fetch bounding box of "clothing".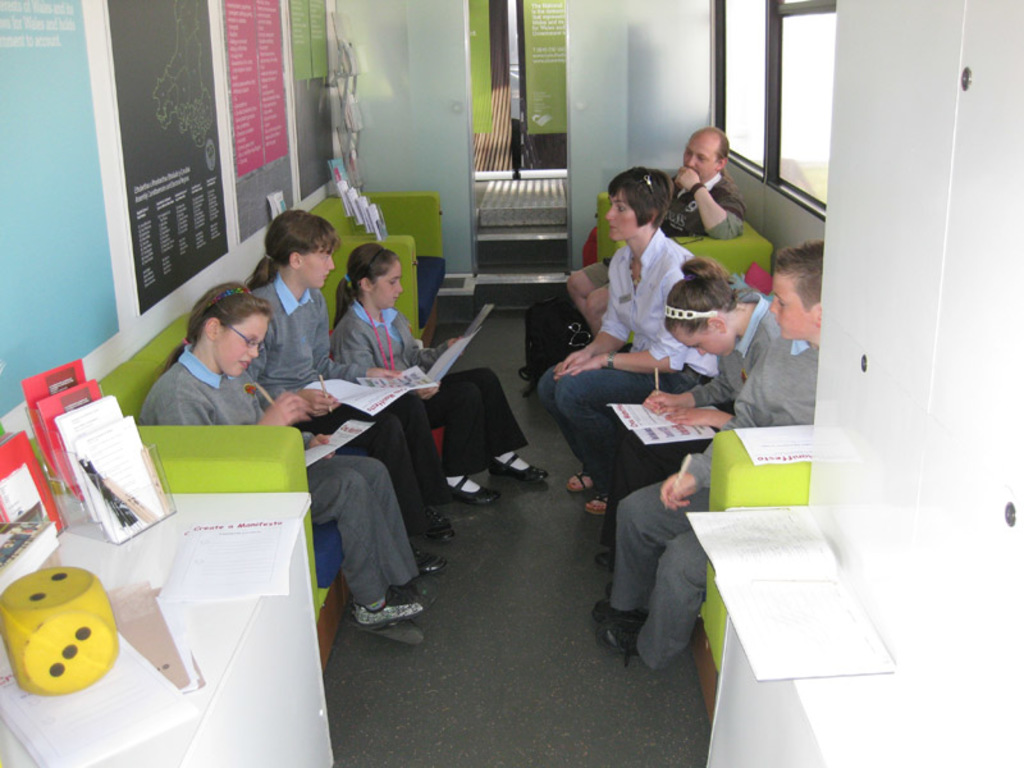
Bbox: 141/364/402/637.
